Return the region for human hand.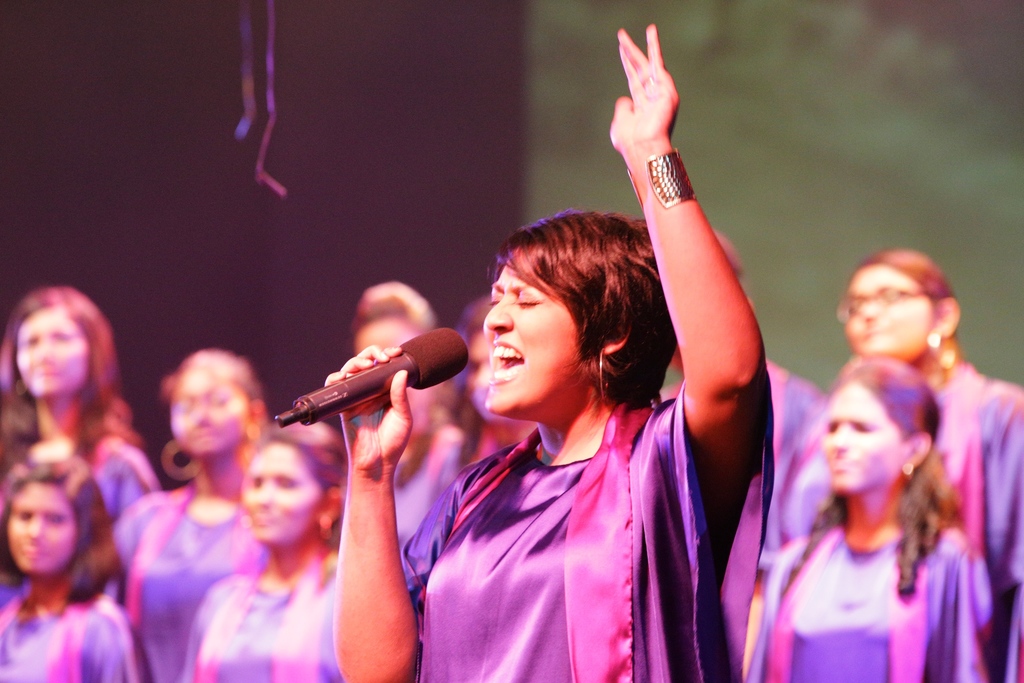
BBox(612, 22, 705, 204).
